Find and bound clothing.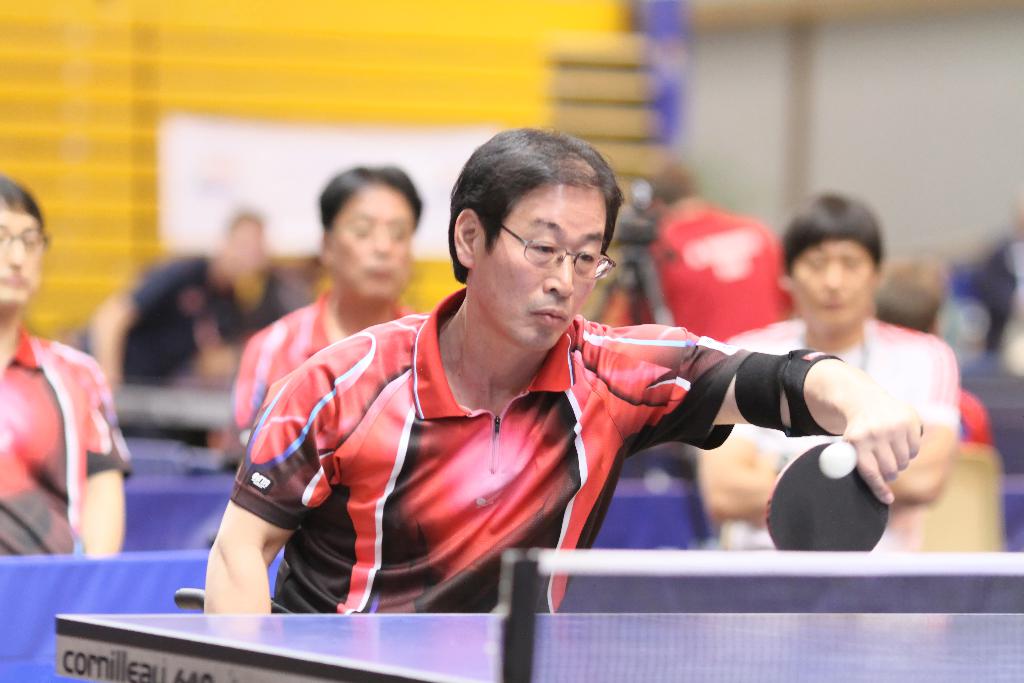
Bound: {"left": 76, "top": 258, "right": 296, "bottom": 453}.
